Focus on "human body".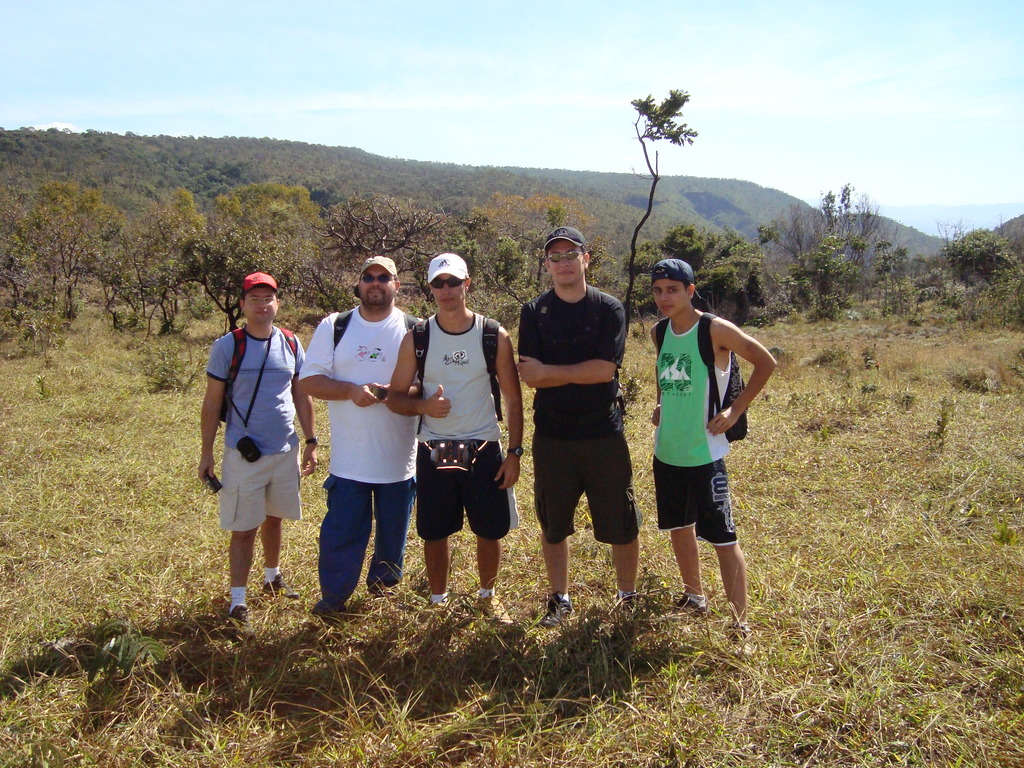
Focused at (195, 269, 316, 613).
